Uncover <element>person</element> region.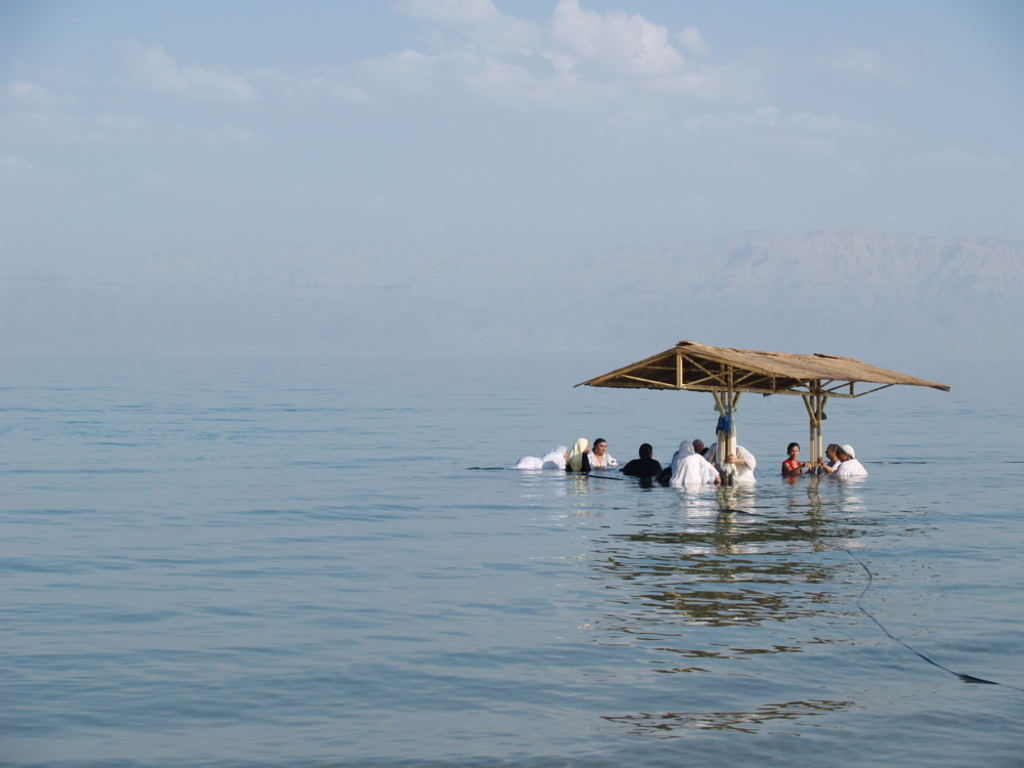
Uncovered: select_region(817, 444, 841, 473).
